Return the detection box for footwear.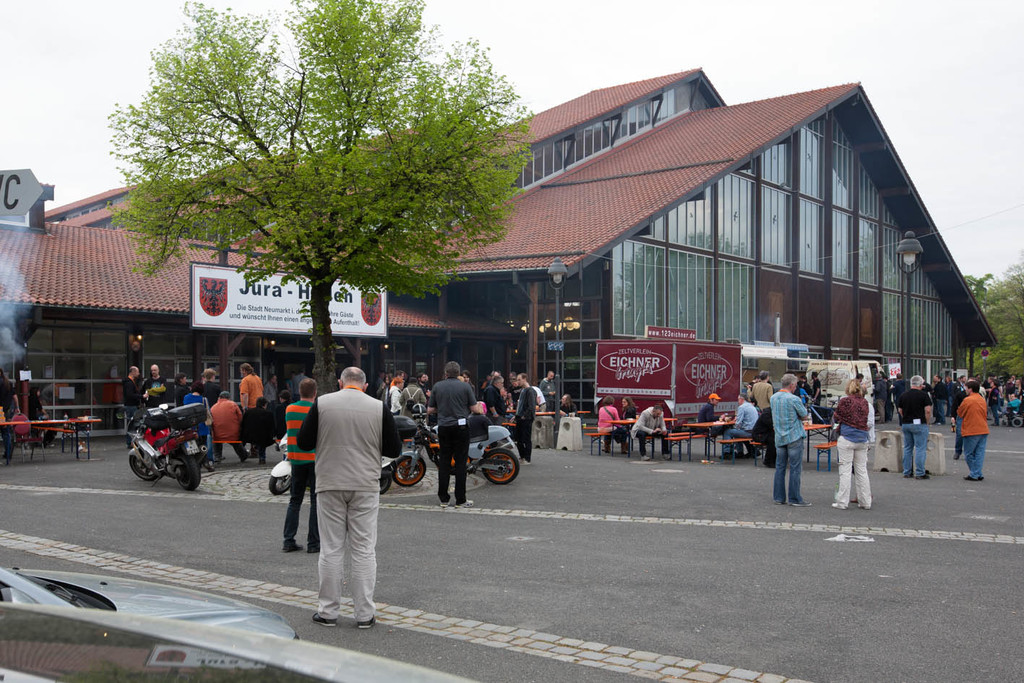
(622, 450, 627, 454).
